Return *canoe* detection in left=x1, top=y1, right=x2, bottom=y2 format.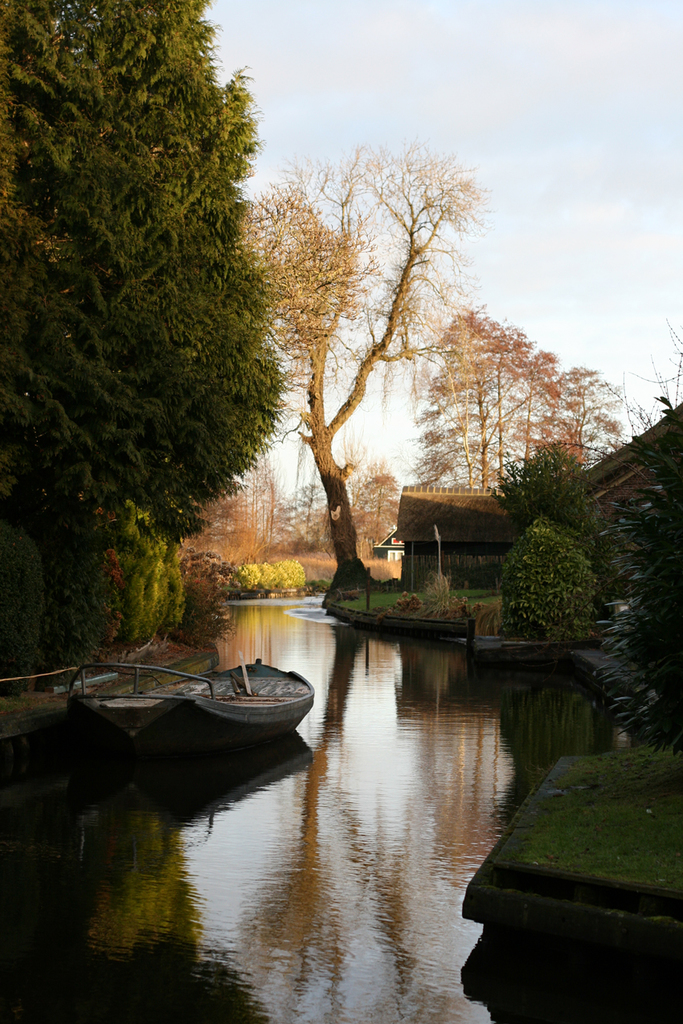
left=63, top=653, right=321, bottom=783.
